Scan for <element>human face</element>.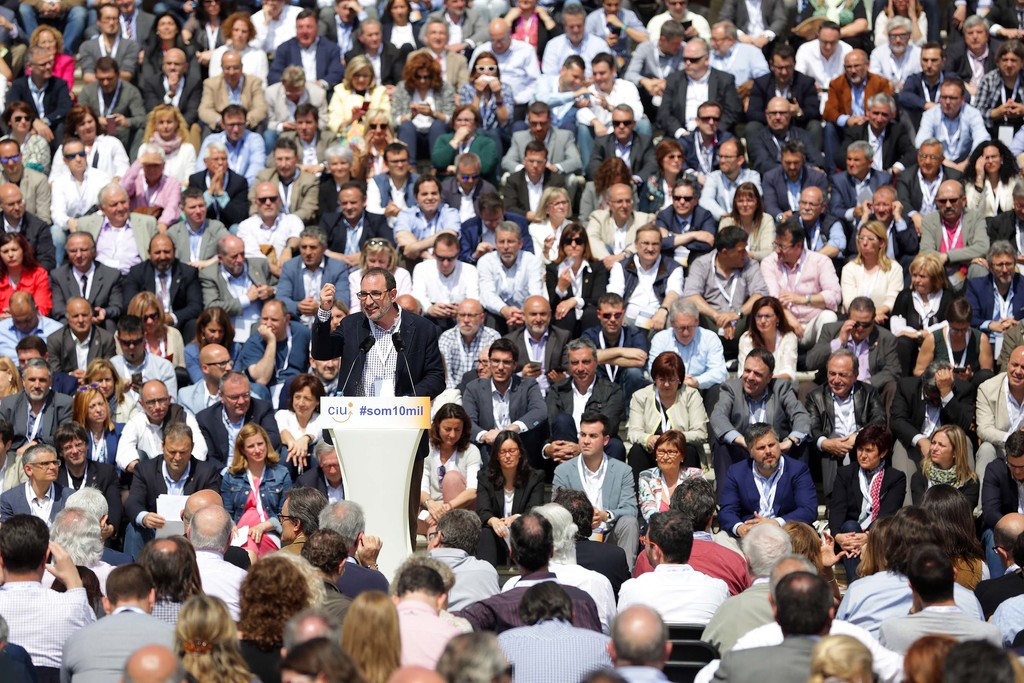
Scan result: left=568, top=349, right=593, bottom=383.
